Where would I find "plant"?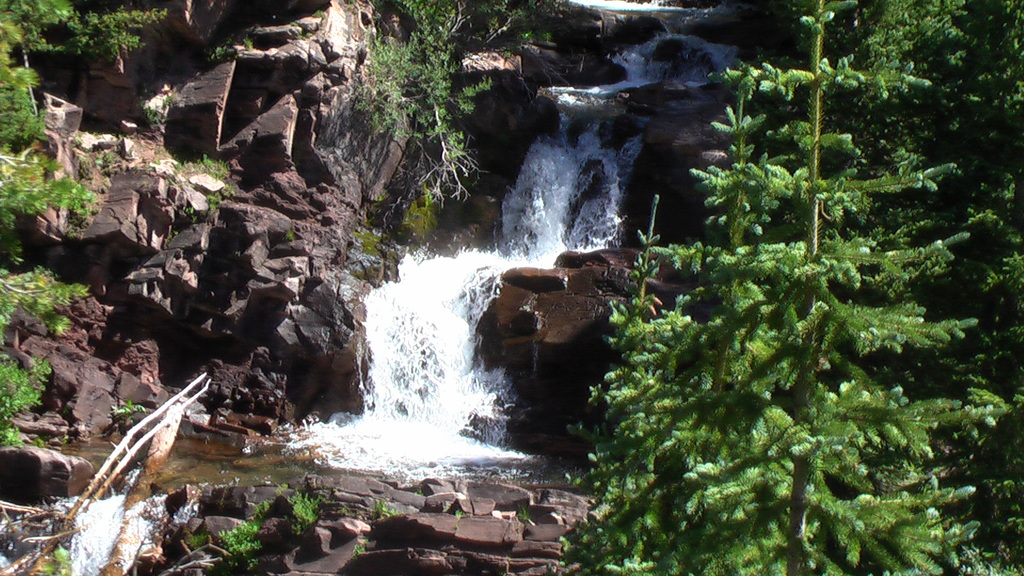
At left=449, top=507, right=465, bottom=519.
